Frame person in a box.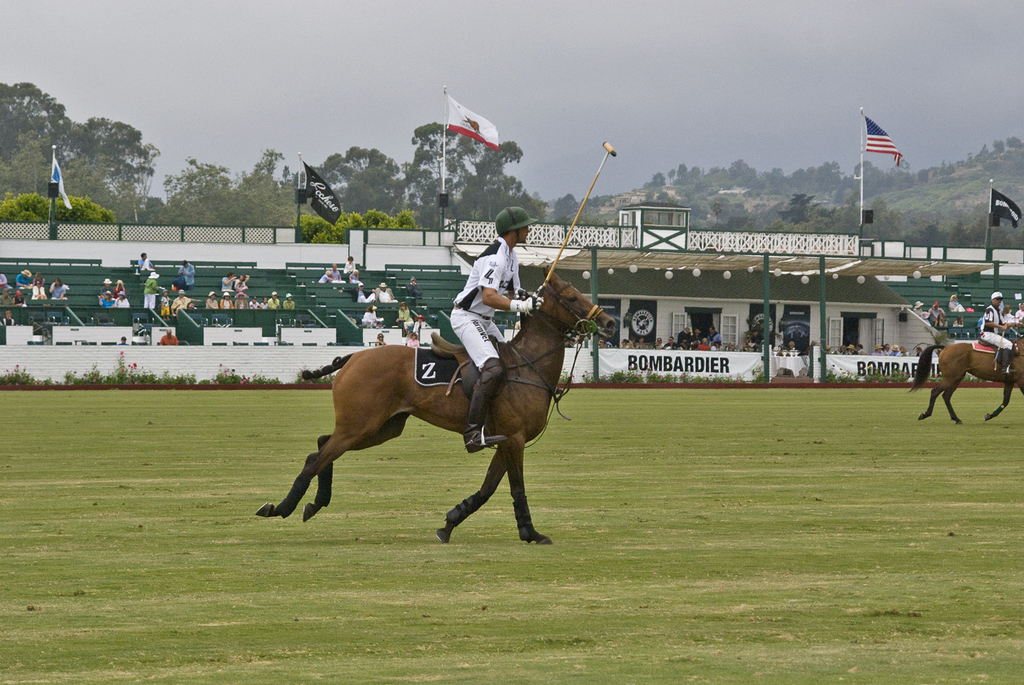
[448, 205, 546, 453].
